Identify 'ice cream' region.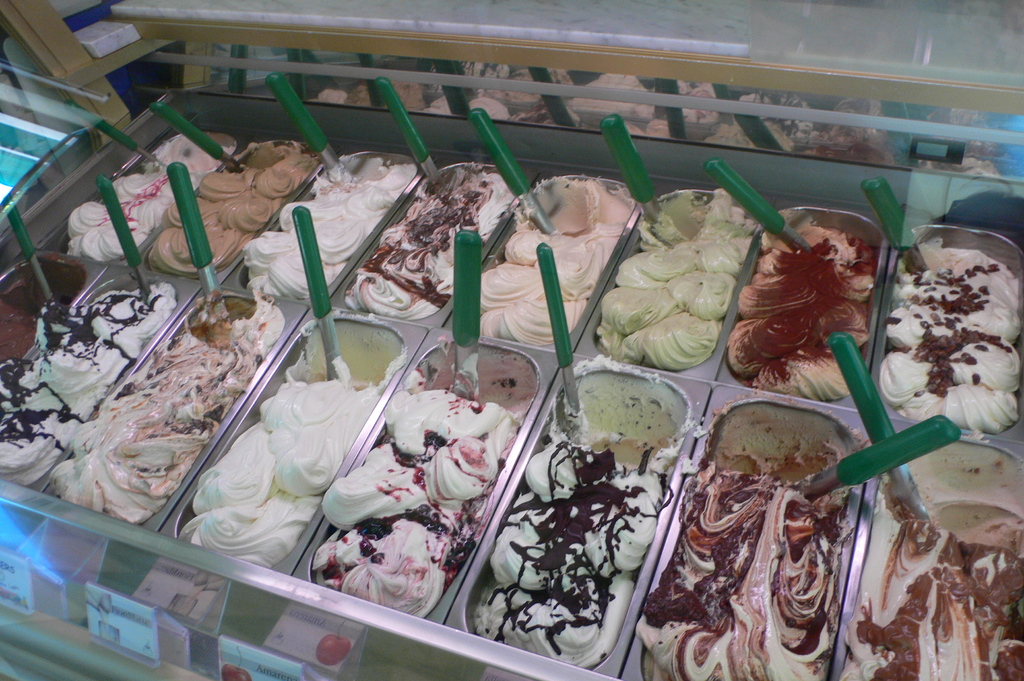
Region: x1=717 y1=214 x2=877 y2=406.
